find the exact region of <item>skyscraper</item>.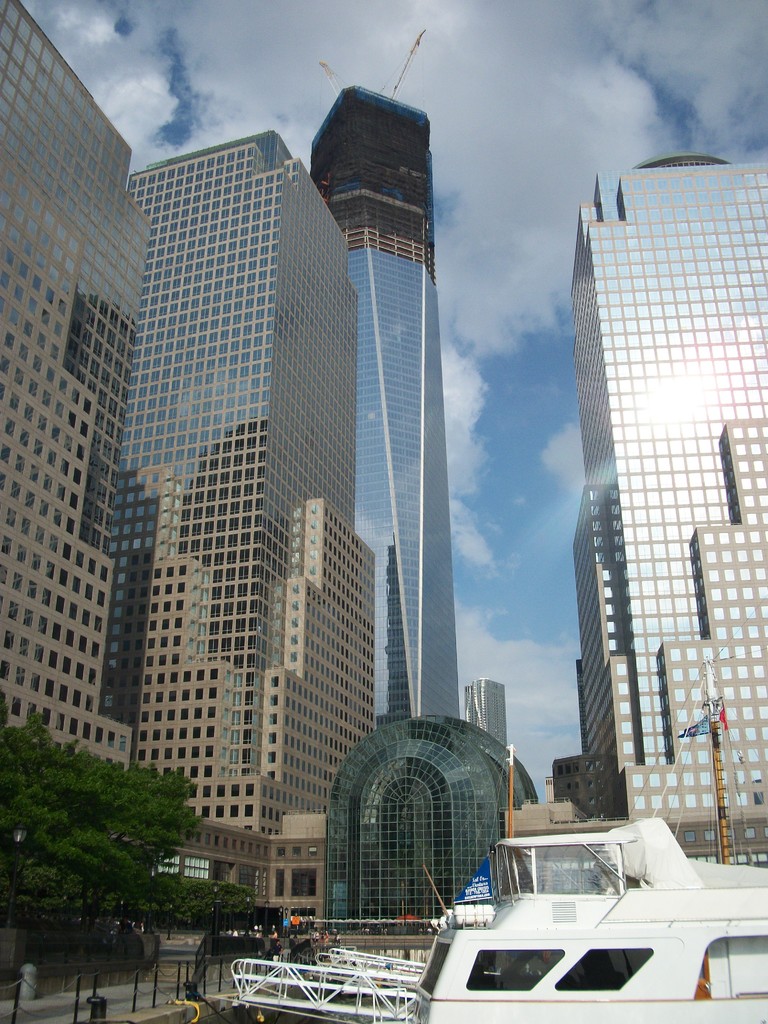
Exact region: bbox=[312, 70, 469, 742].
